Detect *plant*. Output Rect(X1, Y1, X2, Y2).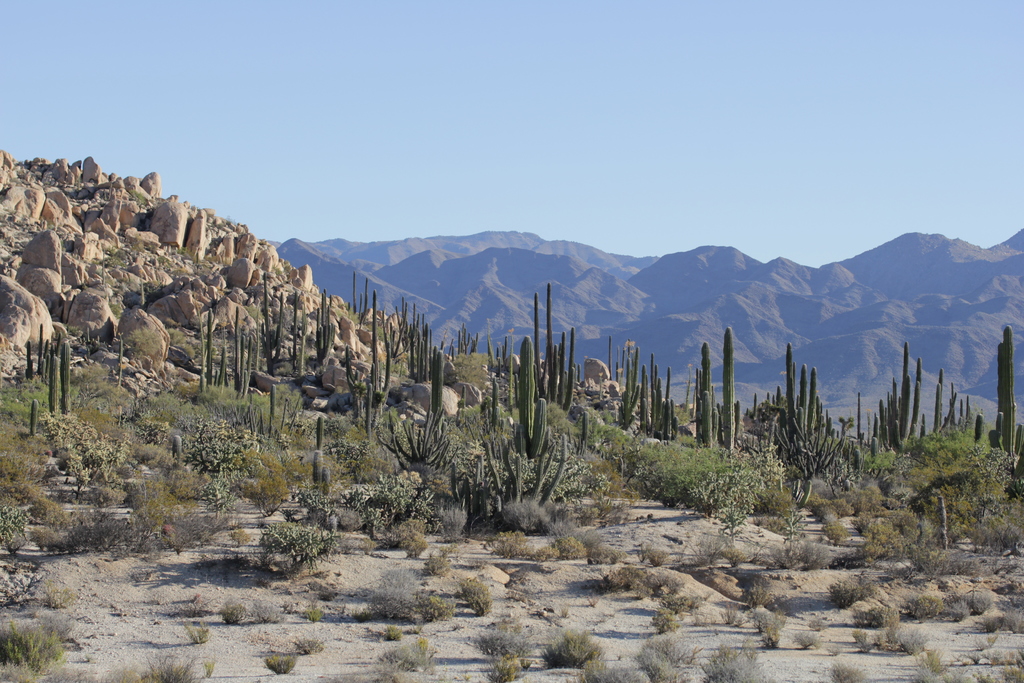
Rect(266, 651, 296, 675).
